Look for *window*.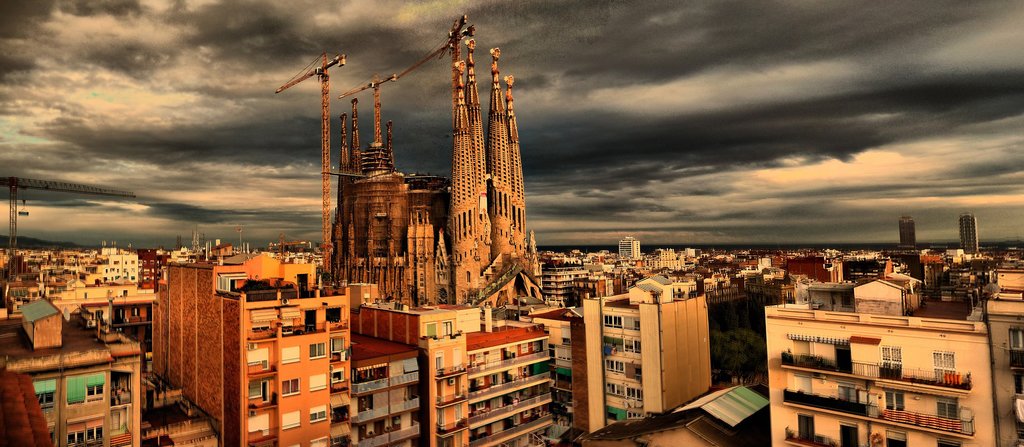
Found: x1=47, y1=424, x2=56, y2=446.
